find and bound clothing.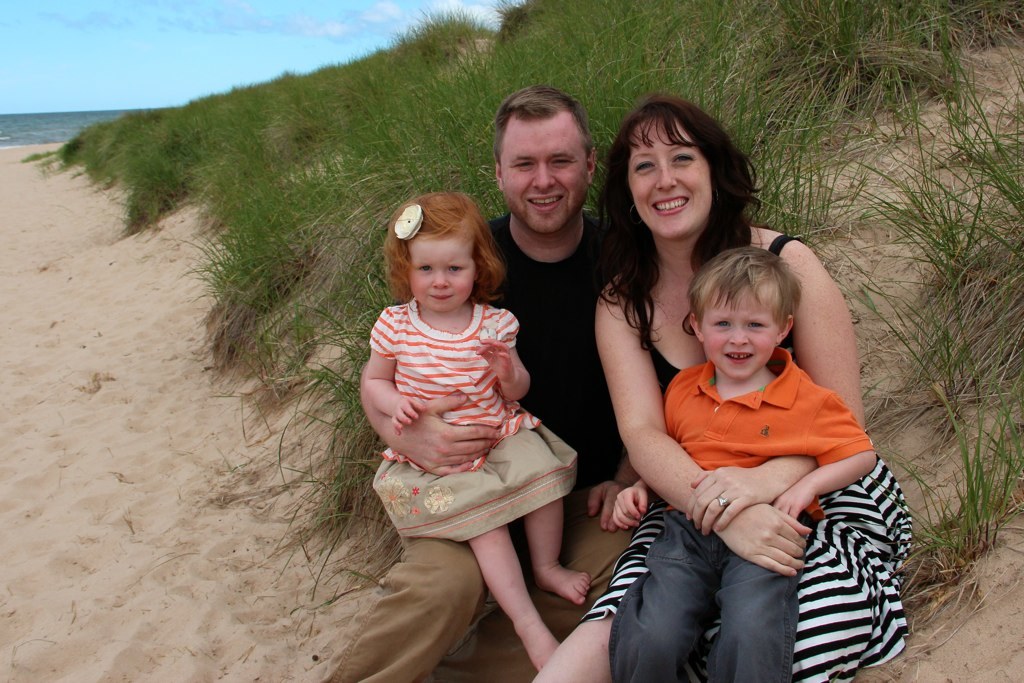
Bound: bbox=[595, 218, 840, 616].
